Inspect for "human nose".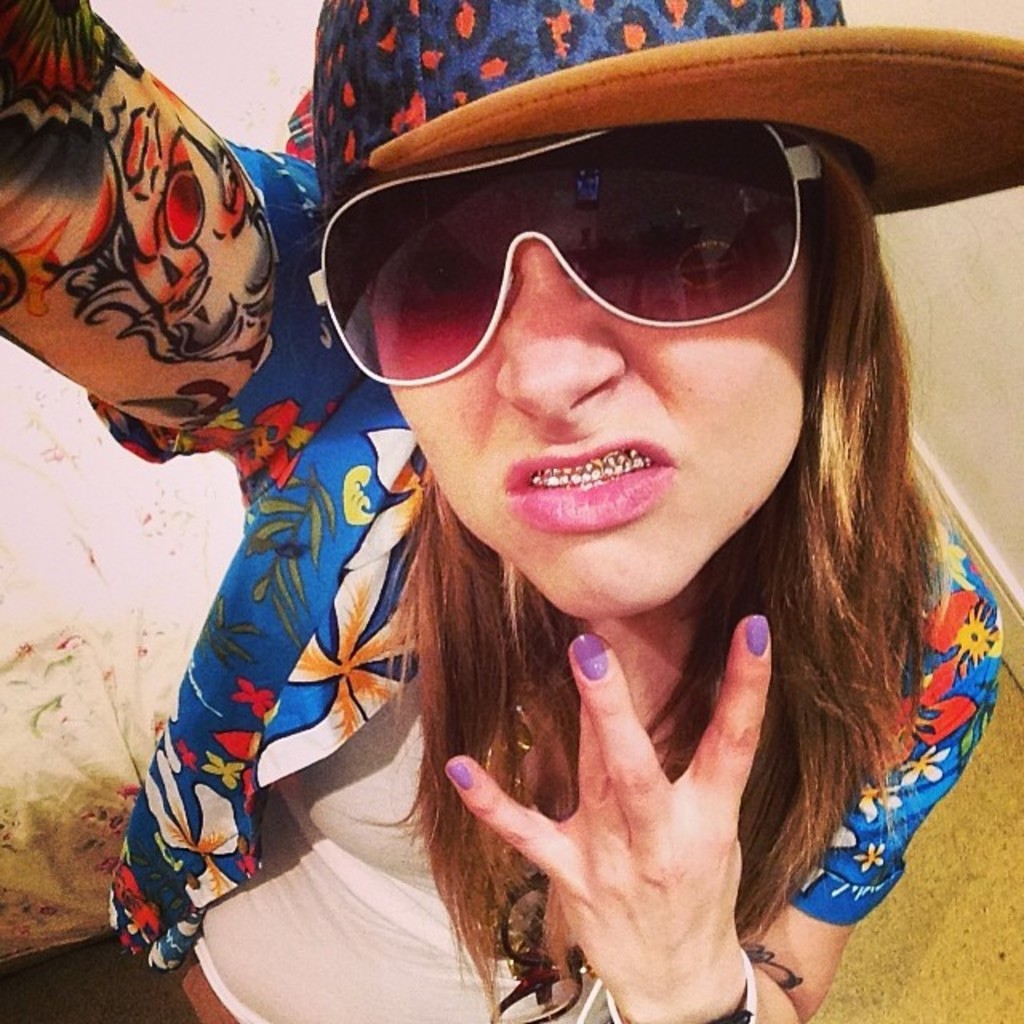
Inspection: bbox(488, 240, 622, 419).
